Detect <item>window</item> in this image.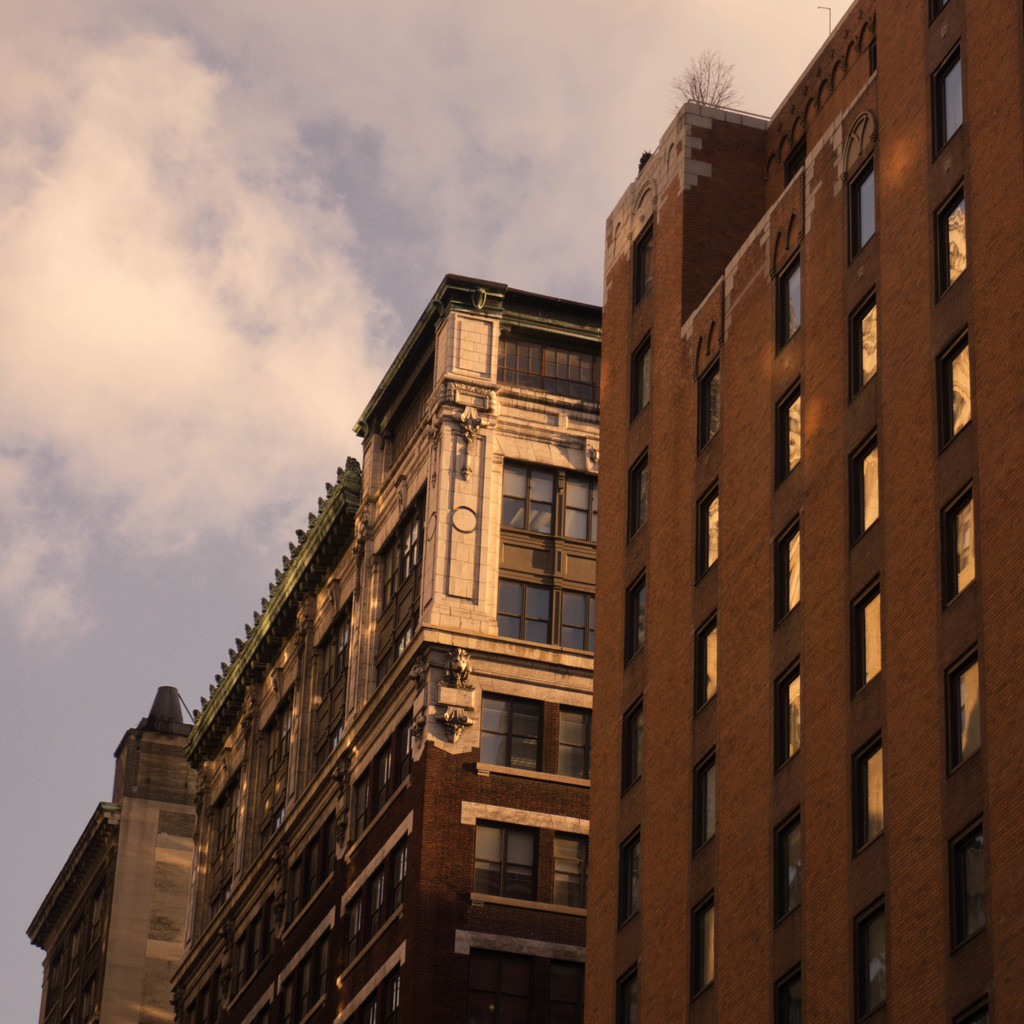
Detection: {"left": 934, "top": 475, "right": 977, "bottom": 610}.
